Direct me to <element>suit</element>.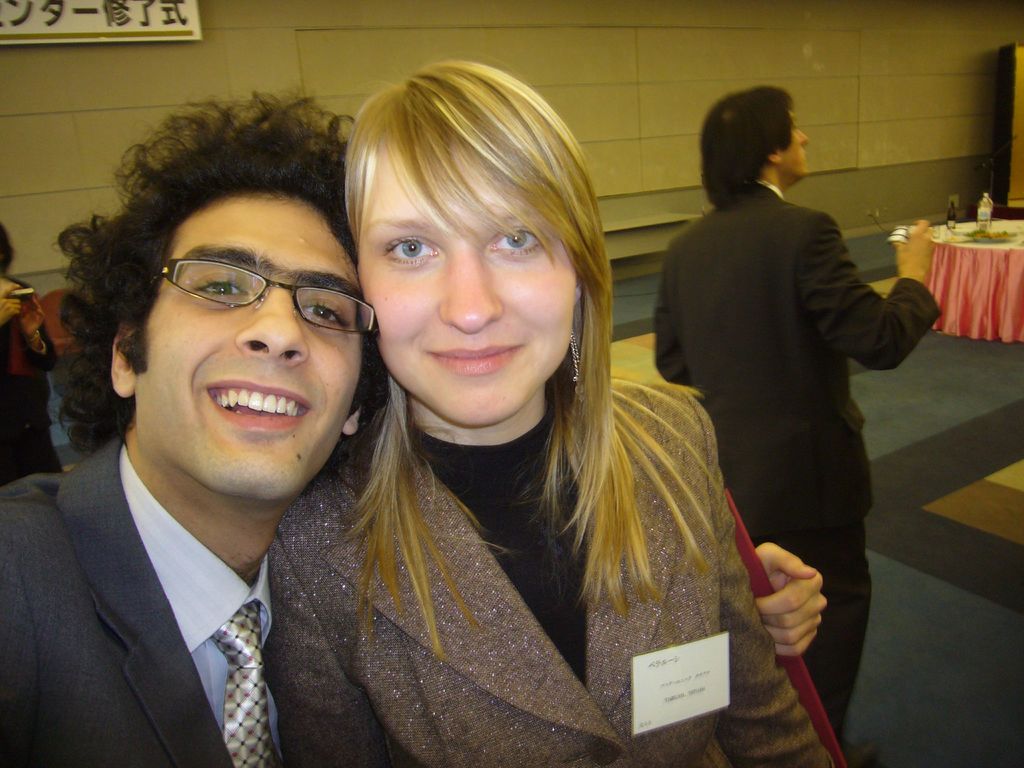
Direction: rect(652, 176, 943, 743).
